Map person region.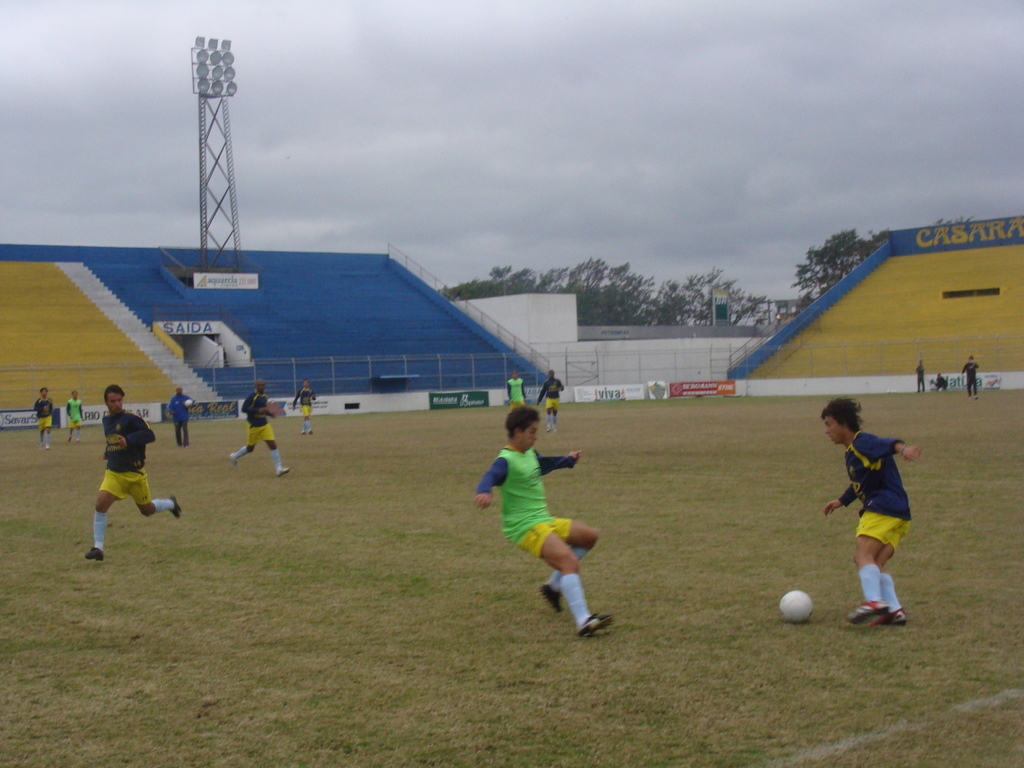
Mapped to [820,396,921,625].
